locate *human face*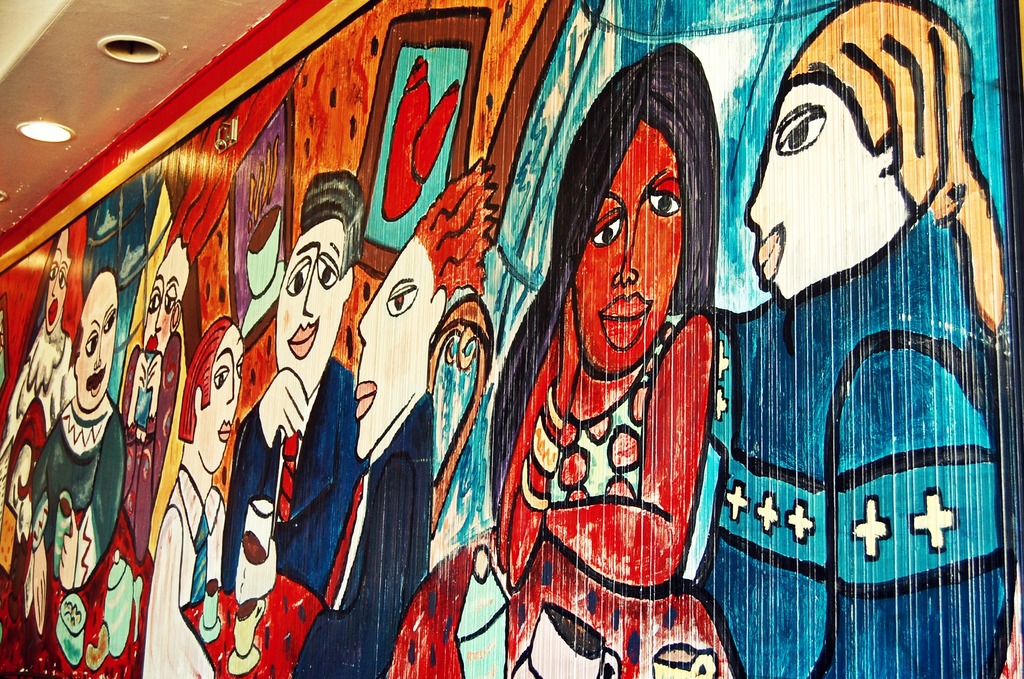
745:85:916:306
